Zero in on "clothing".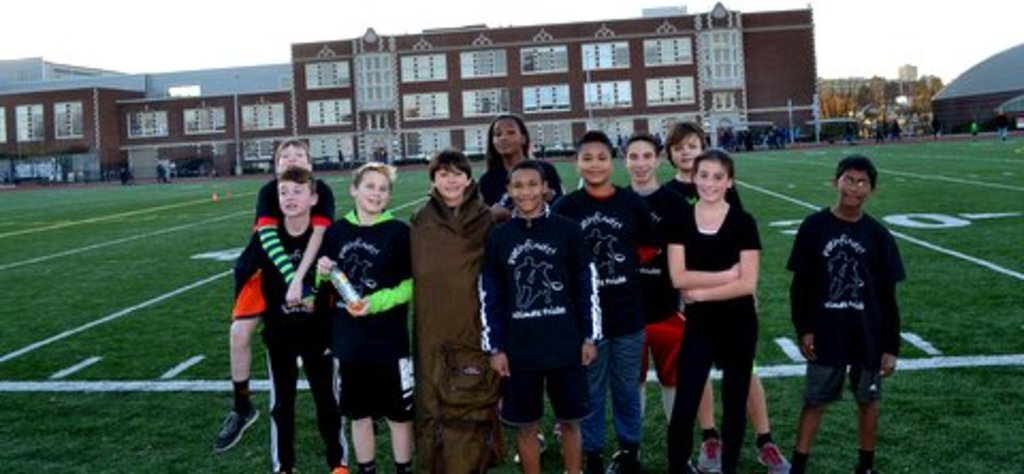
Zeroed in: [333, 203, 431, 438].
